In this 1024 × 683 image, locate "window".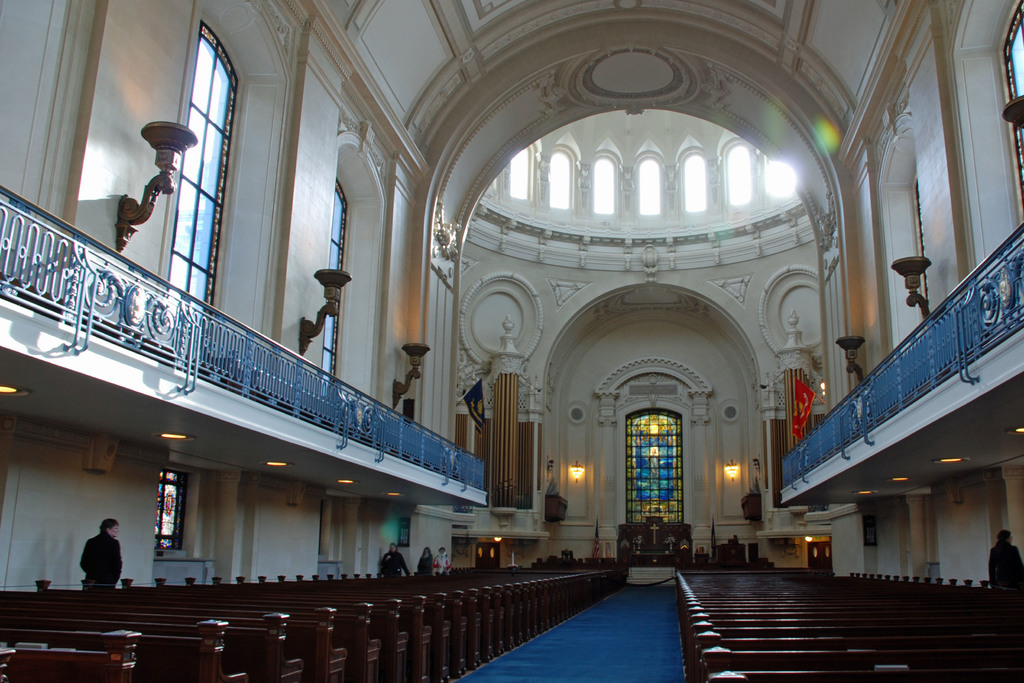
Bounding box: bbox(509, 147, 531, 197).
